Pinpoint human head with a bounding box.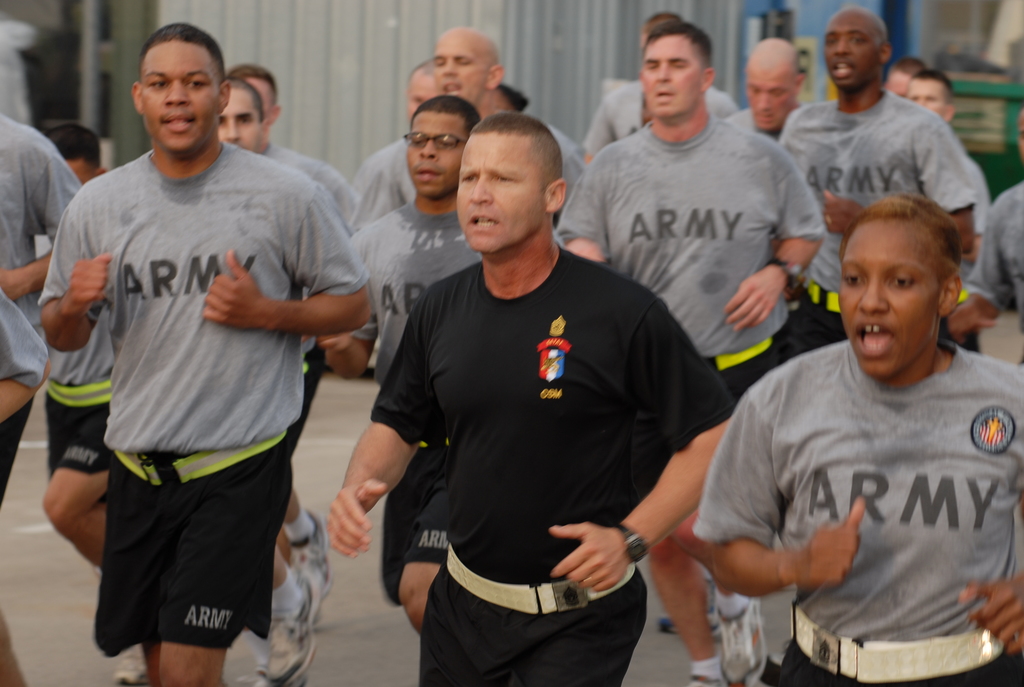
rect(906, 72, 954, 119).
